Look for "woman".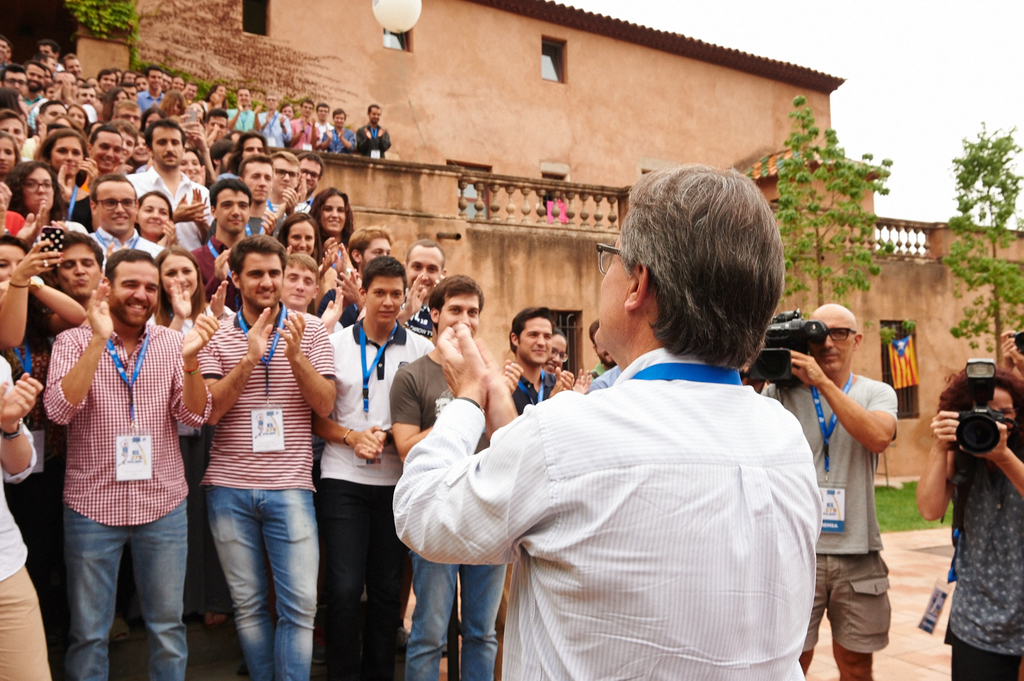
Found: bbox=[272, 213, 335, 291].
